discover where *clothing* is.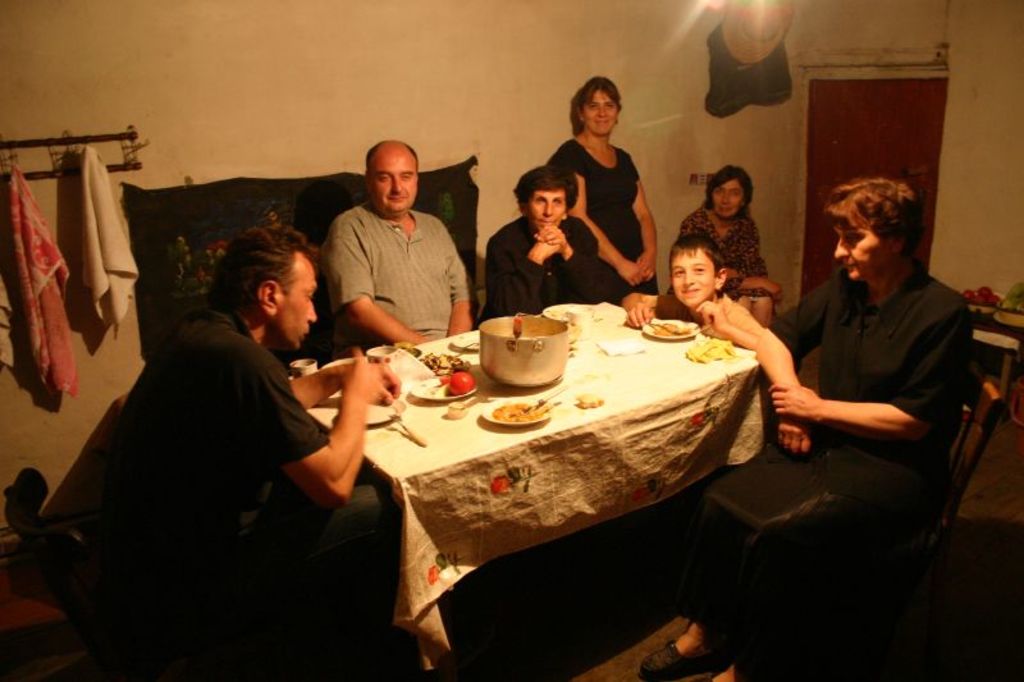
Discovered at 539, 141, 654, 299.
